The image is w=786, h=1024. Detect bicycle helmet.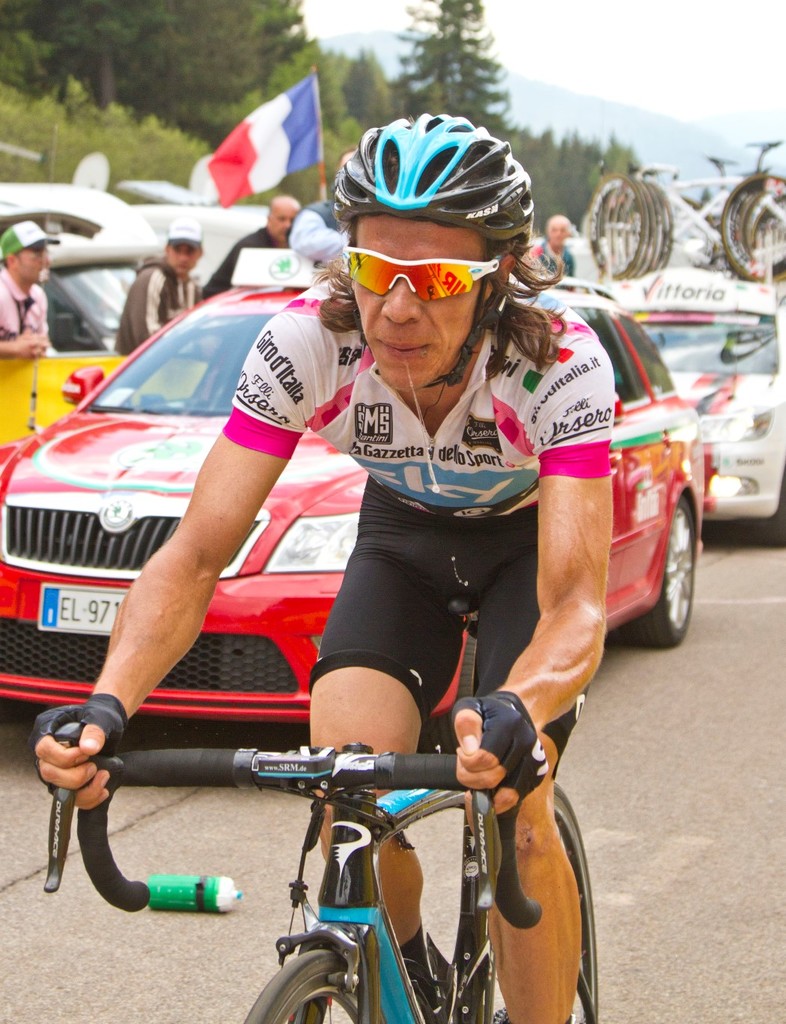
Detection: 331 115 537 389.
